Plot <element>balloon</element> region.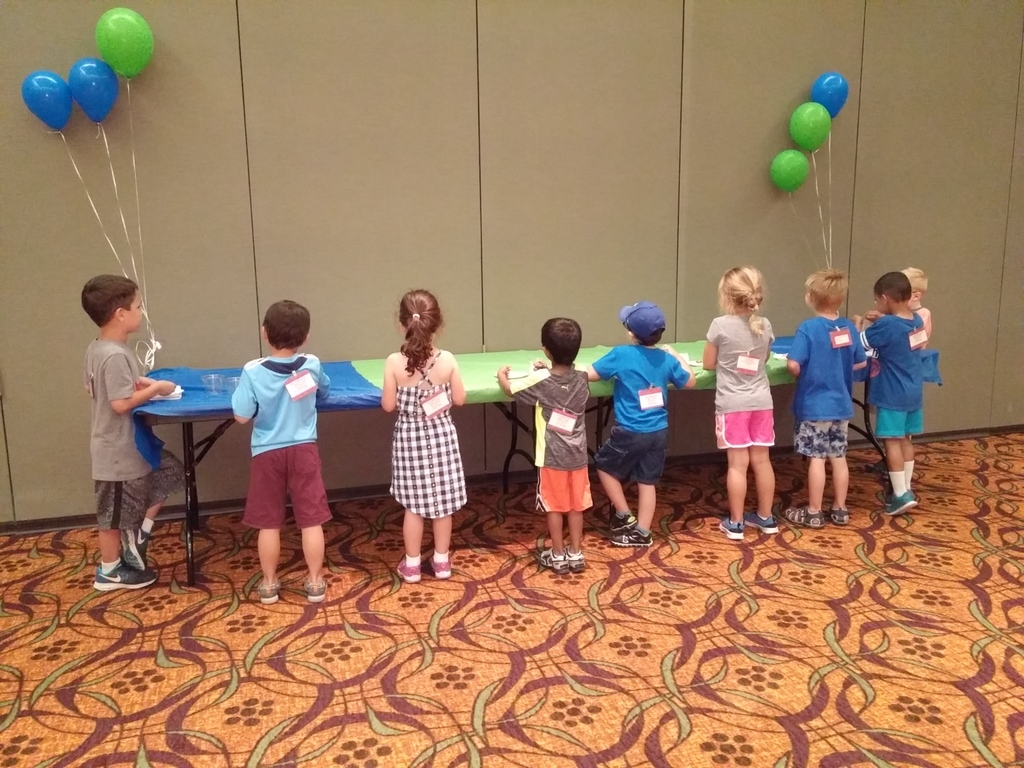
Plotted at x1=789, y1=98, x2=833, y2=152.
